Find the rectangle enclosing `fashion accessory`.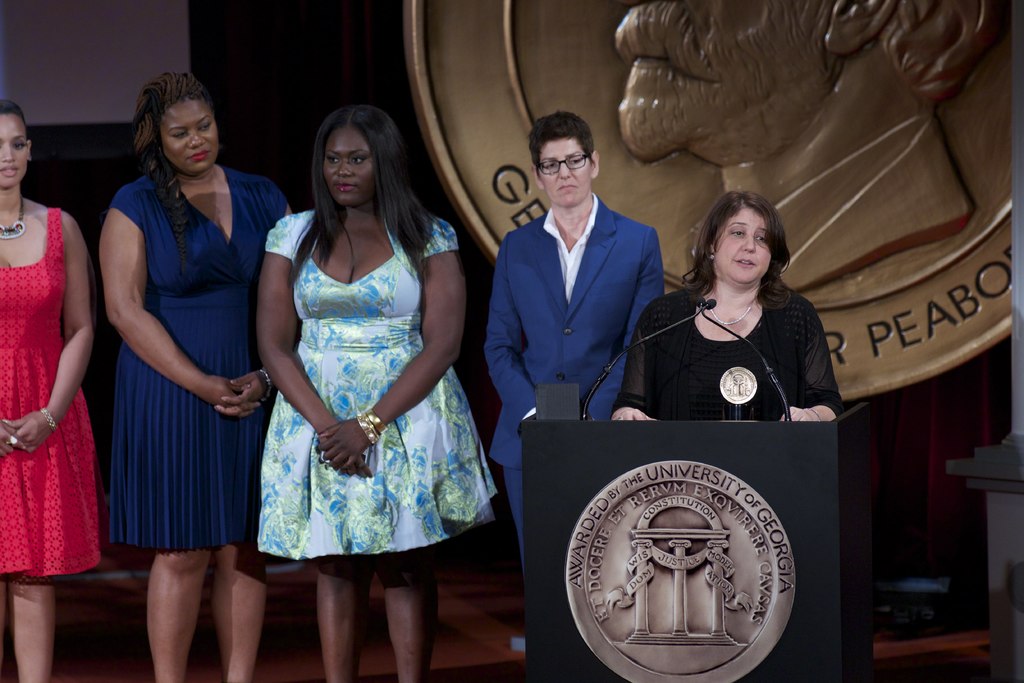
705,304,752,324.
